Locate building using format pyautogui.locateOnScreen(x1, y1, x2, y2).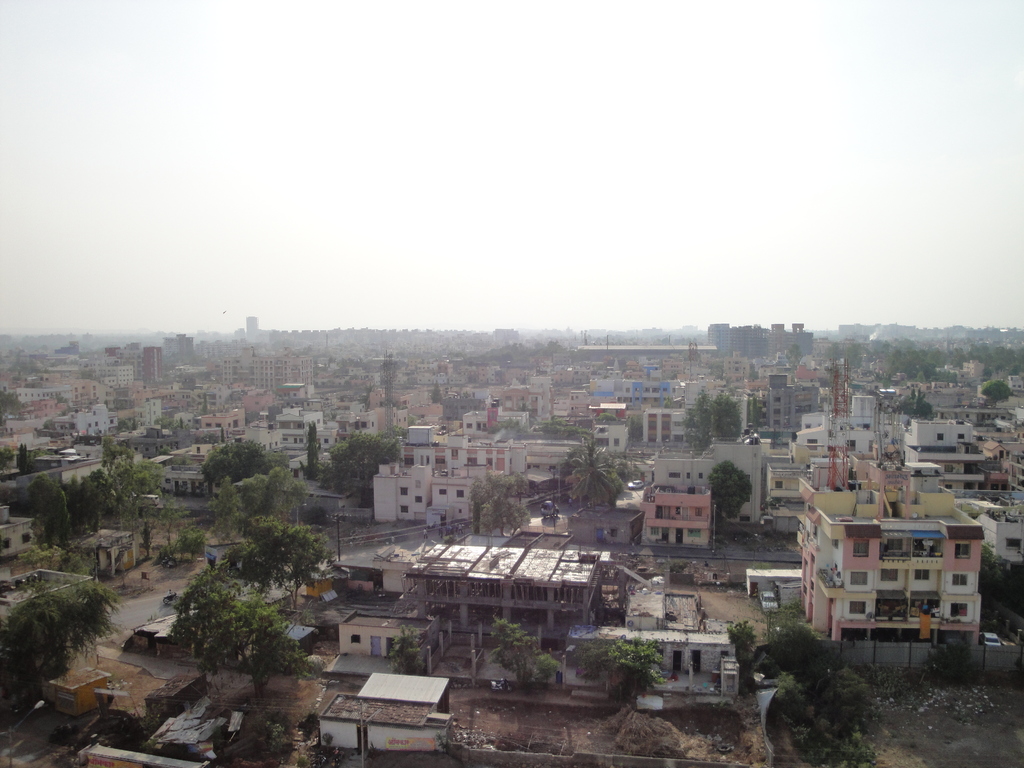
pyautogui.locateOnScreen(646, 486, 714, 545).
